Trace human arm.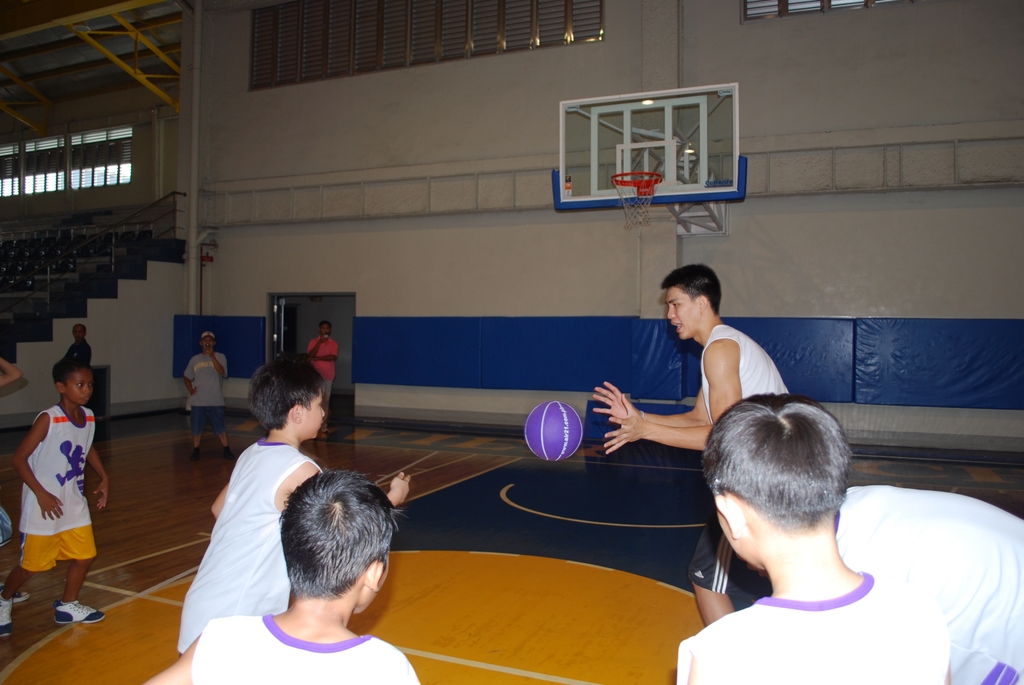
Traced to {"x1": 207, "y1": 346, "x2": 234, "y2": 380}.
